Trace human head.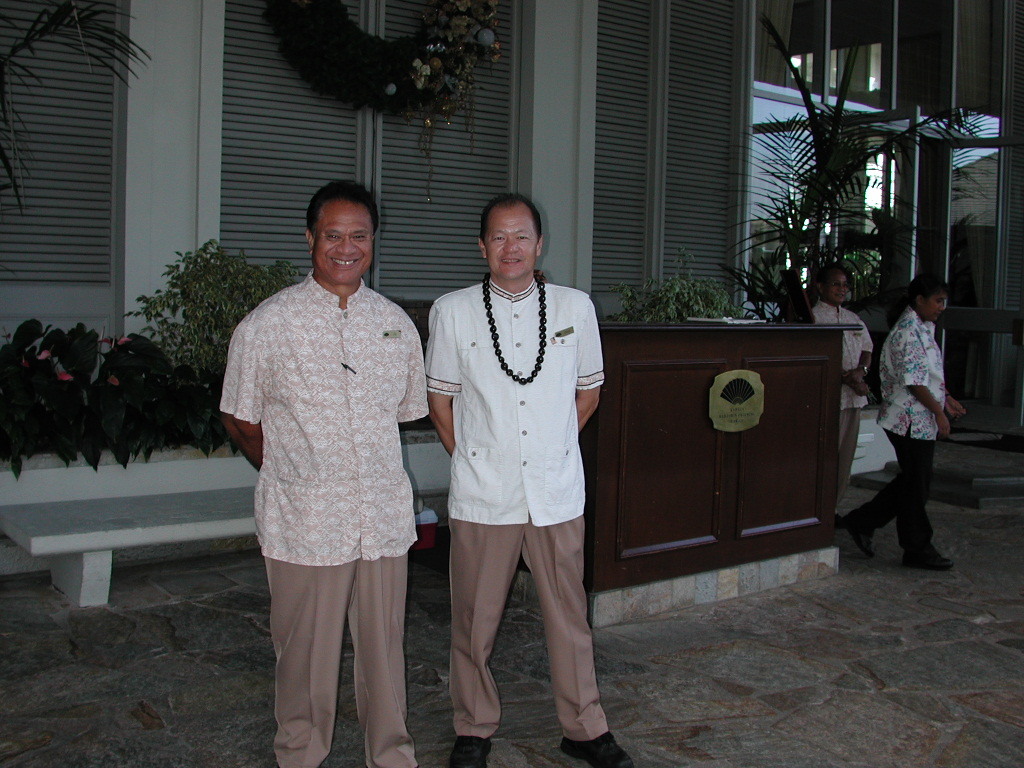
Traced to <region>476, 194, 541, 281</region>.
